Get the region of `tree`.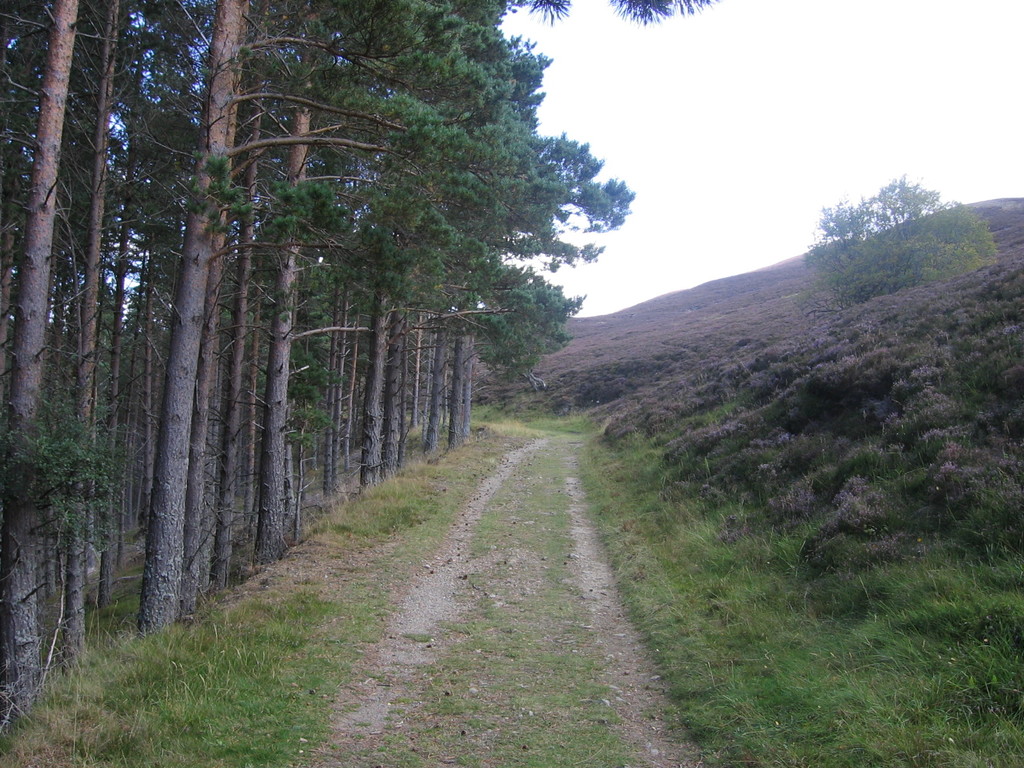
bbox(799, 172, 997, 311).
